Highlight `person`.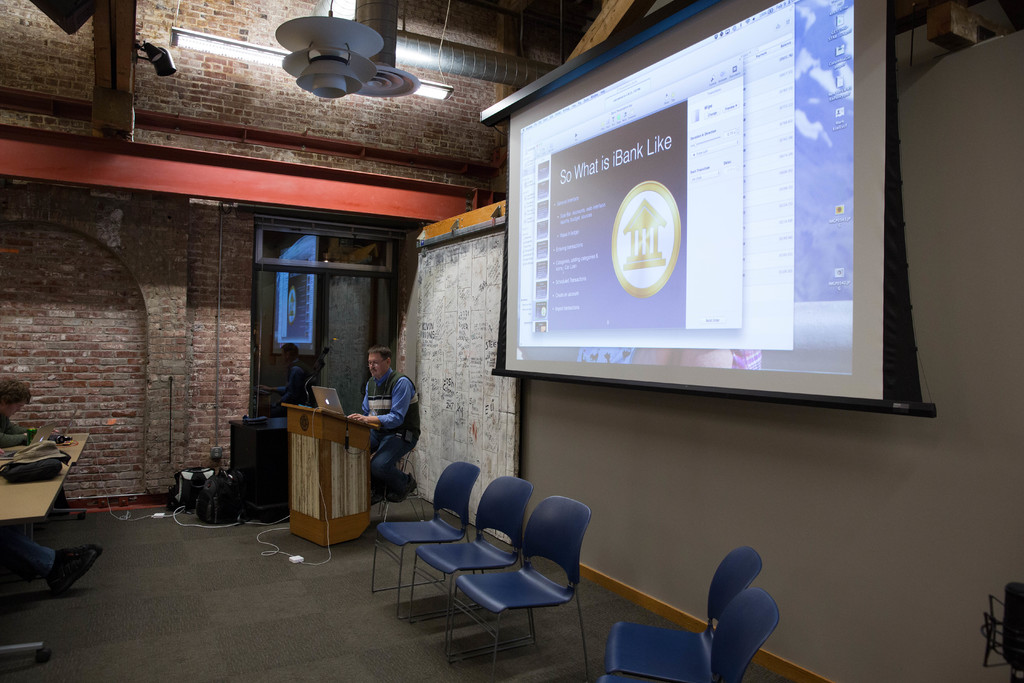
Highlighted region: <box>0,376,65,445</box>.
